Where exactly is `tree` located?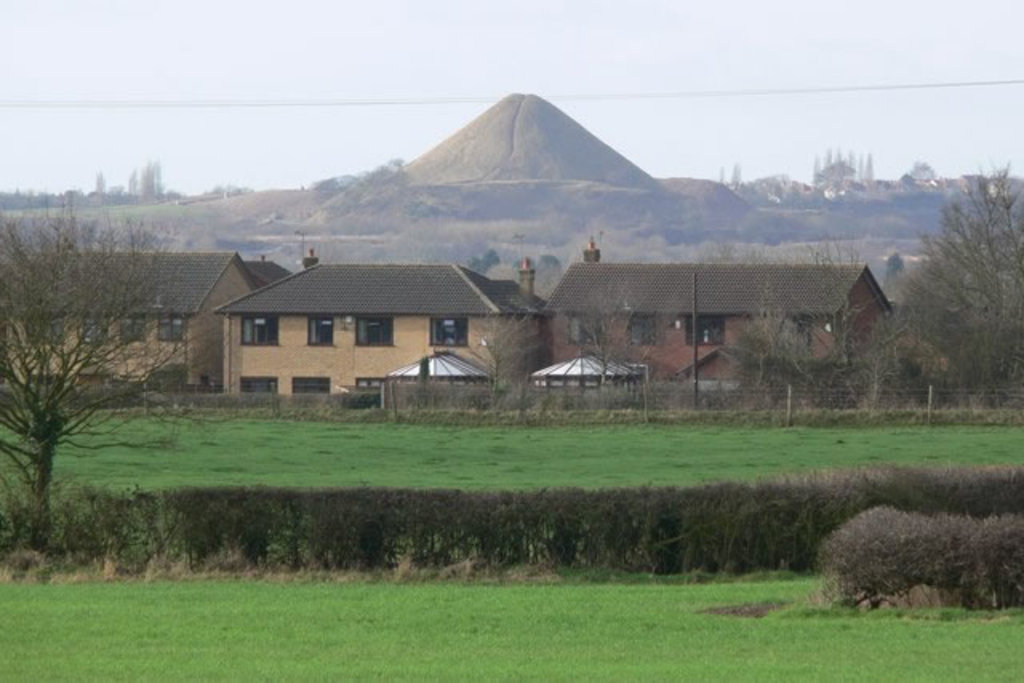
Its bounding box is <region>725, 299, 829, 435</region>.
